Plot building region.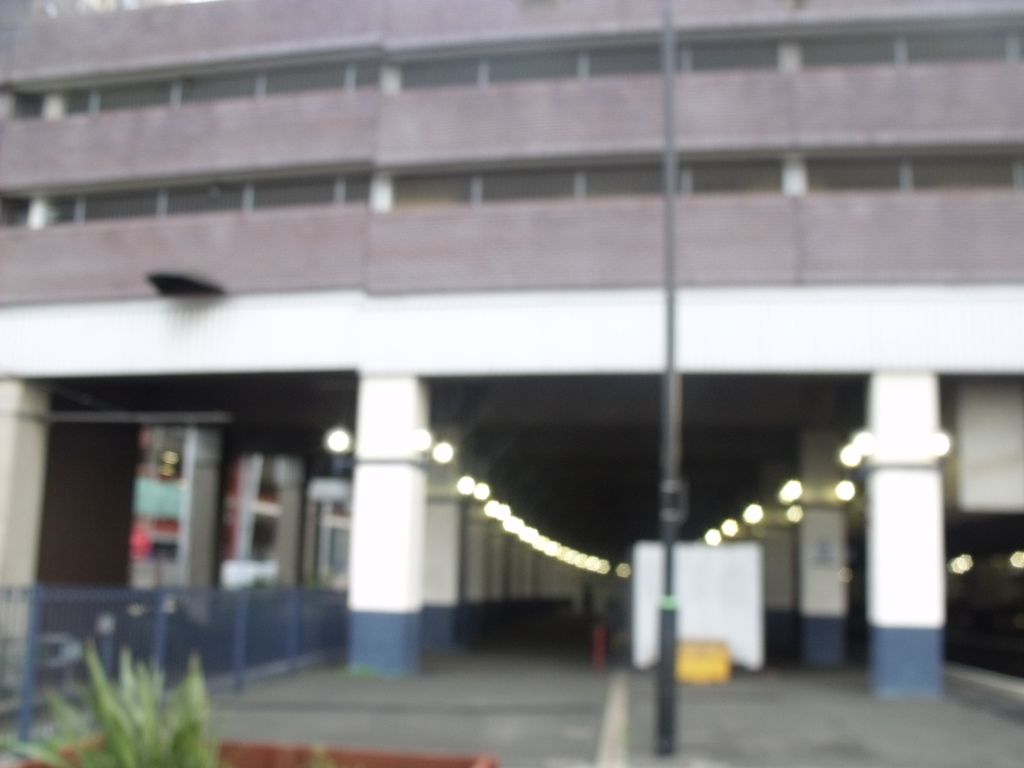
Plotted at select_region(0, 0, 1023, 700).
